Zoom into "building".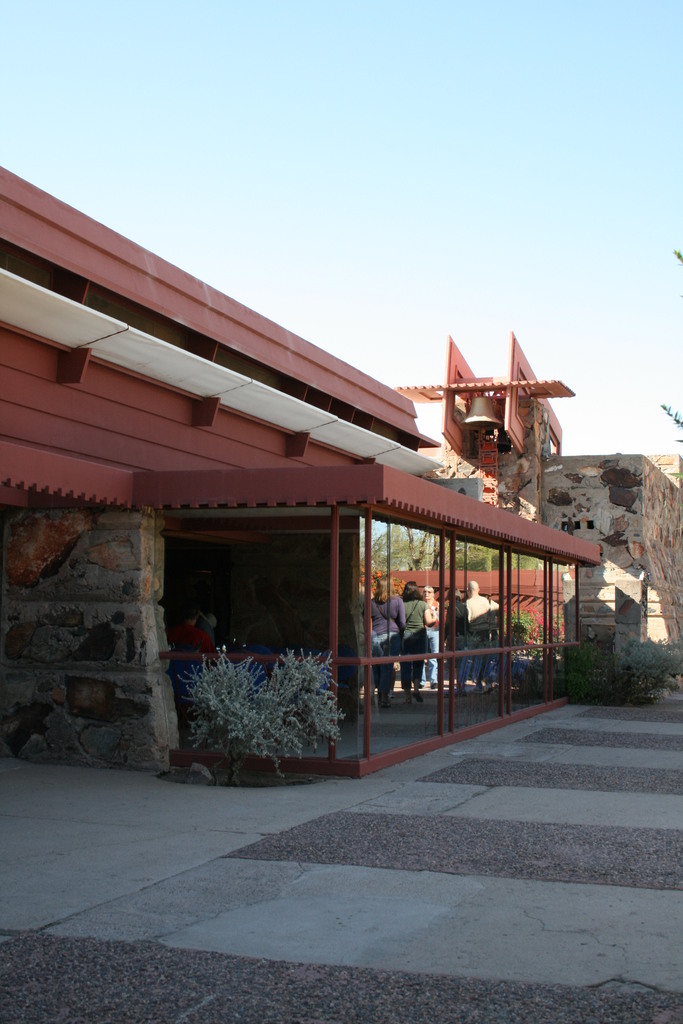
Zoom target: x1=0 y1=150 x2=607 y2=781.
